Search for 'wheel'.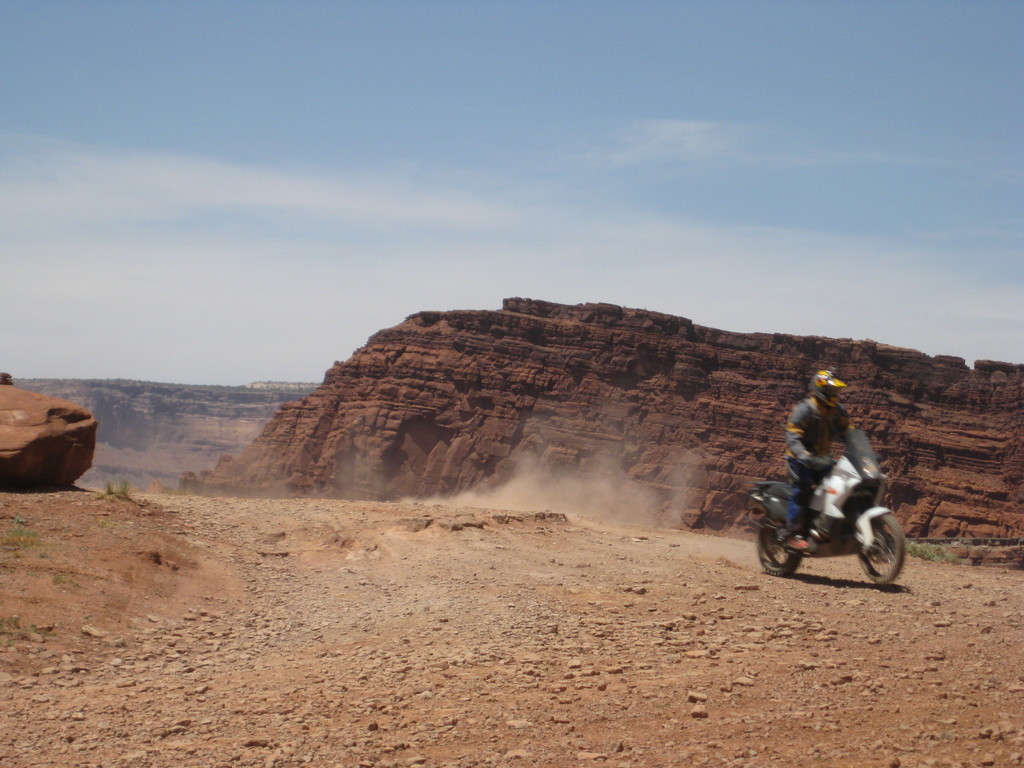
Found at locate(857, 516, 906, 584).
